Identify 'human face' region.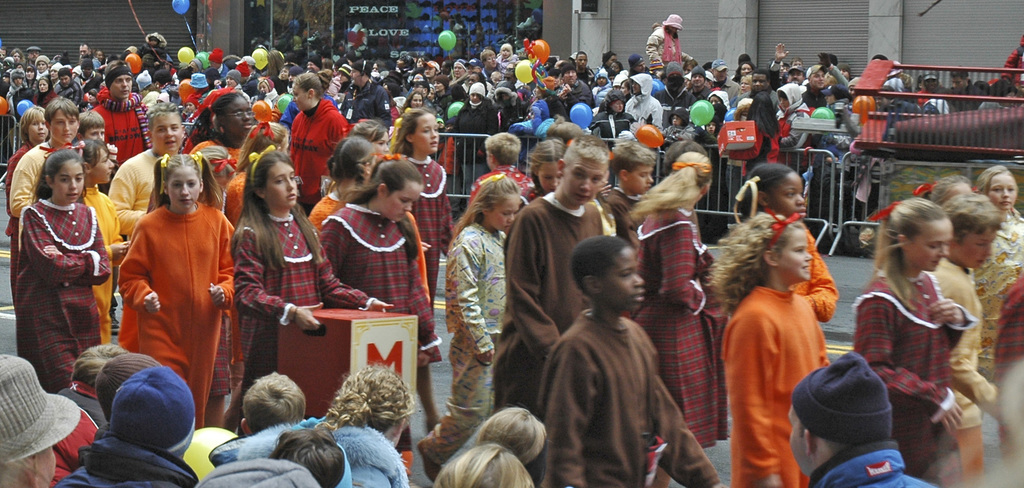
Region: crop(371, 62, 379, 72).
